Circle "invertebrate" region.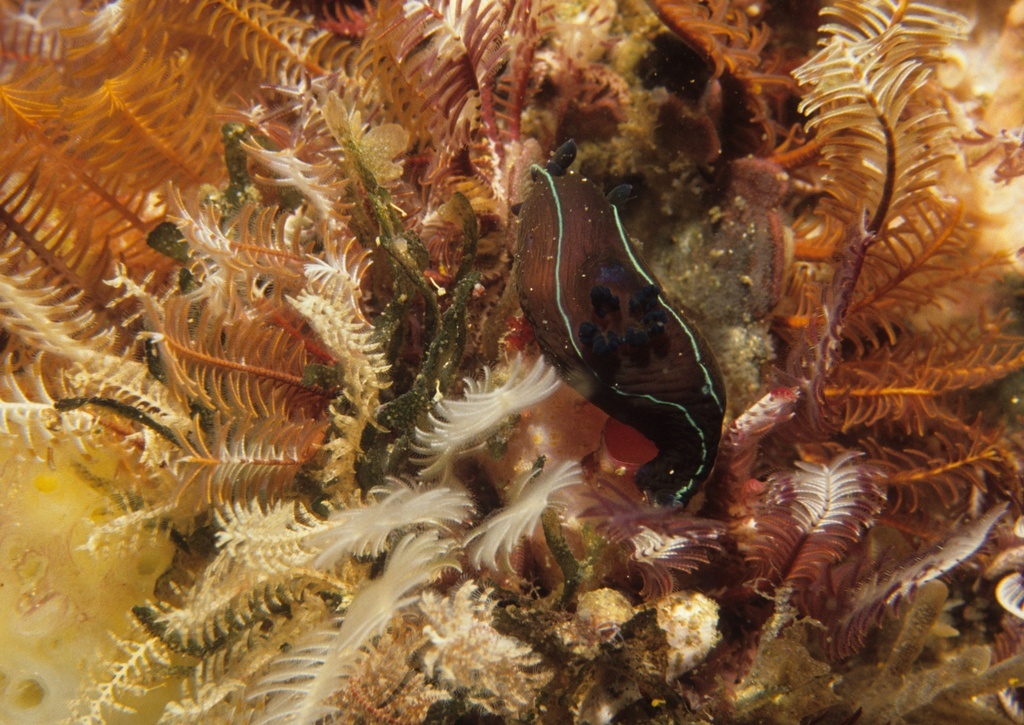
Region: x1=510, y1=134, x2=727, y2=517.
